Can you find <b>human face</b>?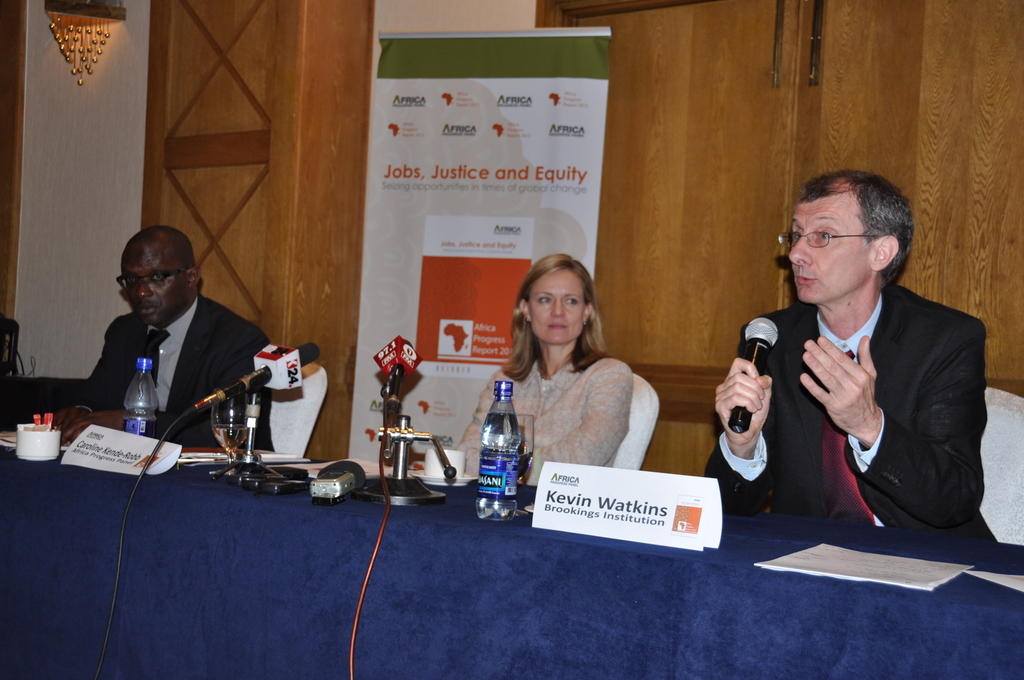
Yes, bounding box: x1=787, y1=193, x2=875, y2=307.
